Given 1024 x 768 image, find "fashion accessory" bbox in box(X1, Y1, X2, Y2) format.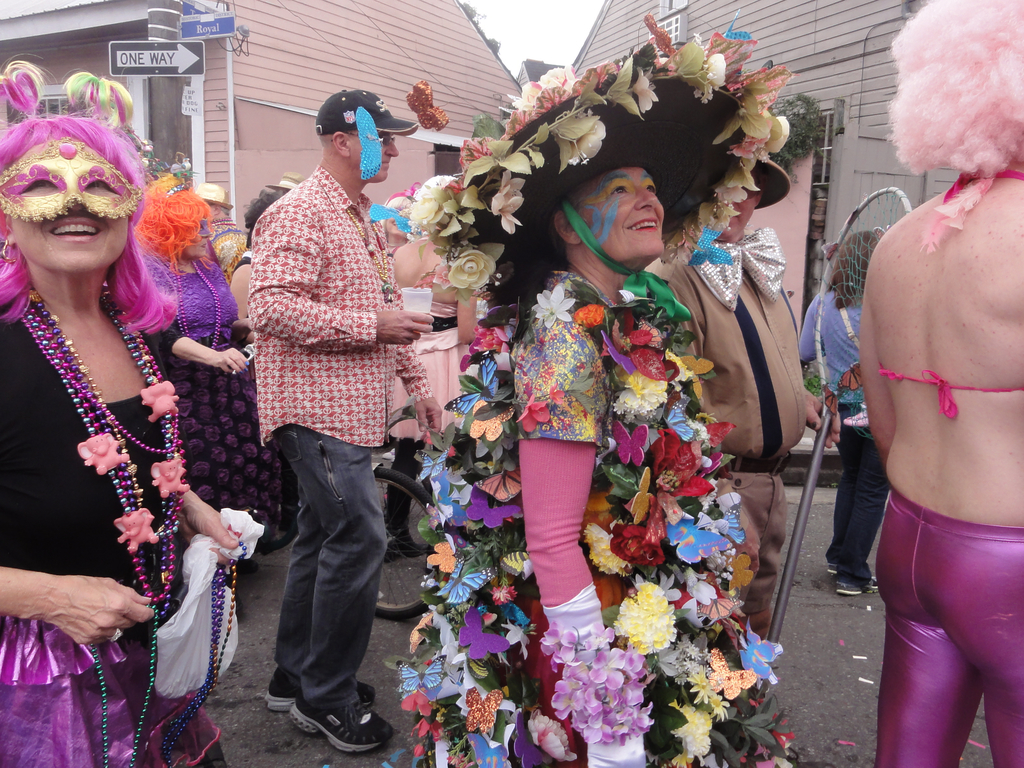
box(164, 256, 219, 351).
